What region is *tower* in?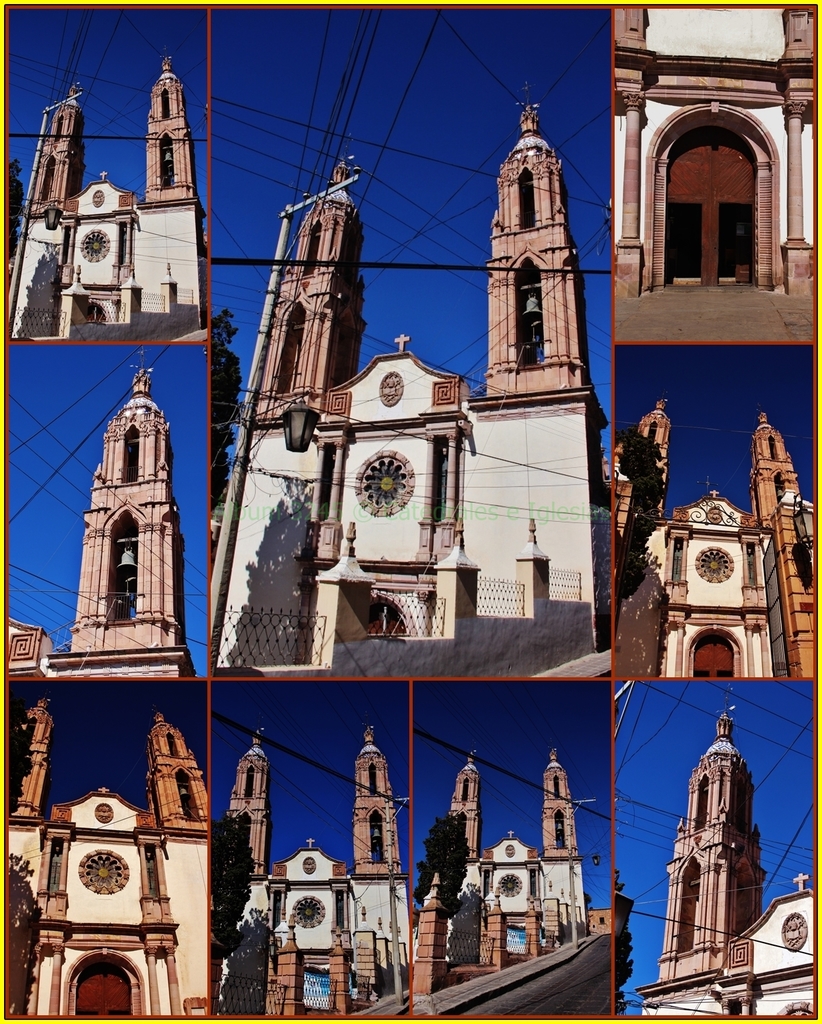
<bbox>608, 402, 811, 677</bbox>.
